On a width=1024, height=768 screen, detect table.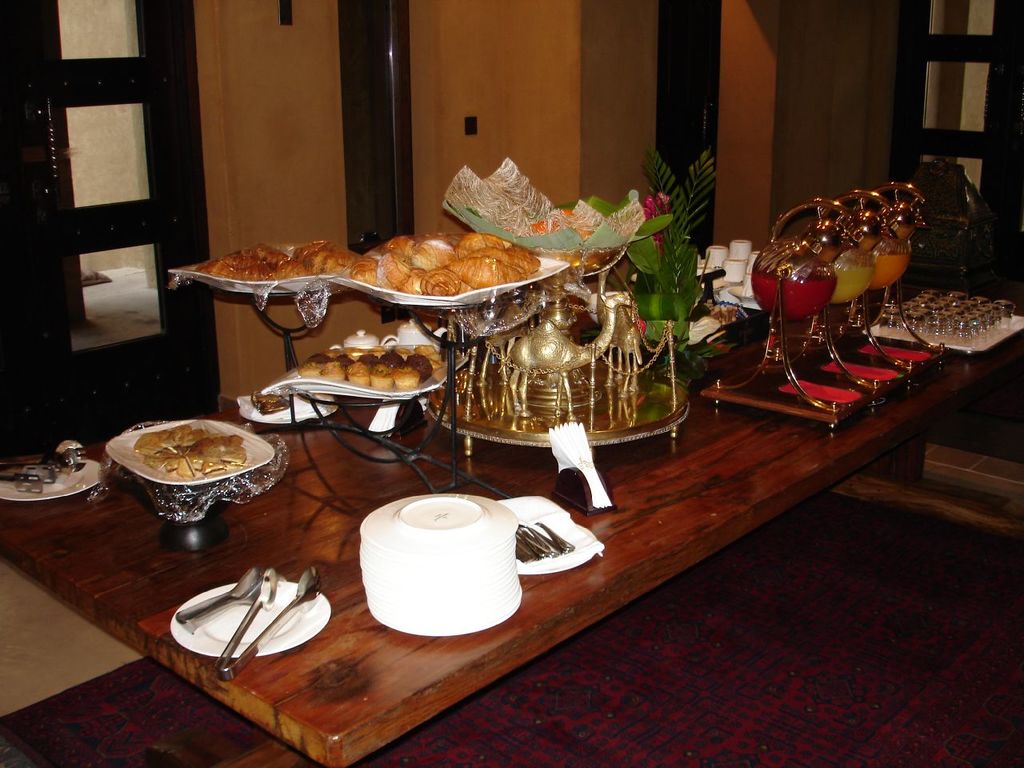
(14,243,1023,742).
